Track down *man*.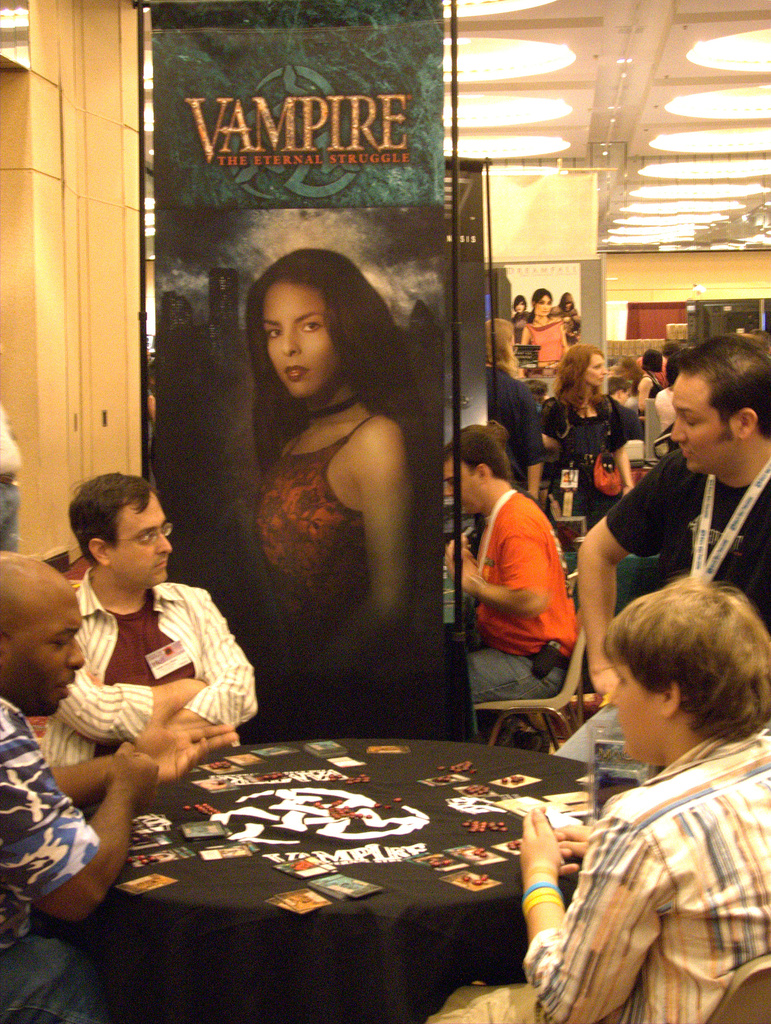
Tracked to Rect(512, 292, 532, 342).
